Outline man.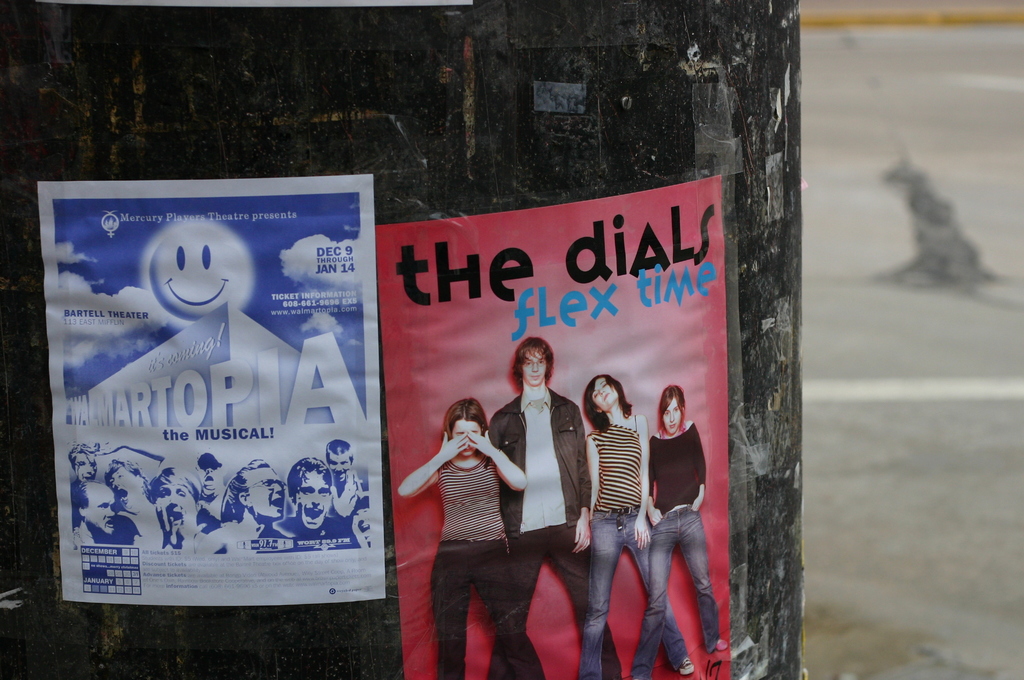
Outline: x1=194 y1=455 x2=216 y2=513.
